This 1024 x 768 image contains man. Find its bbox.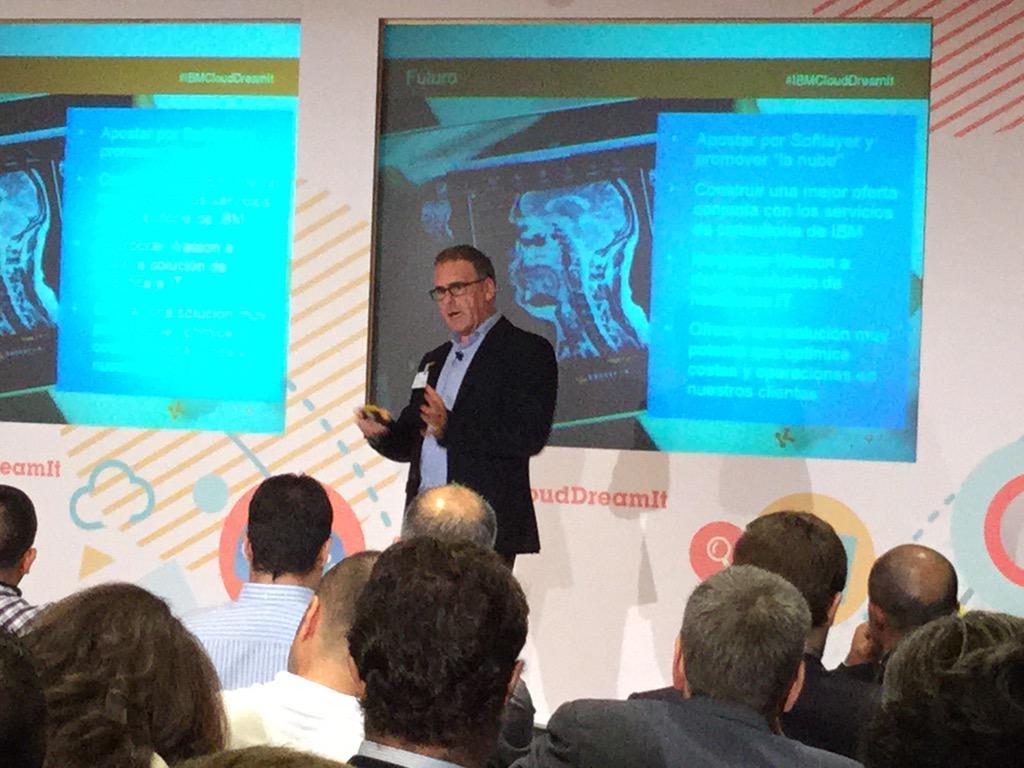
region(216, 539, 403, 767).
